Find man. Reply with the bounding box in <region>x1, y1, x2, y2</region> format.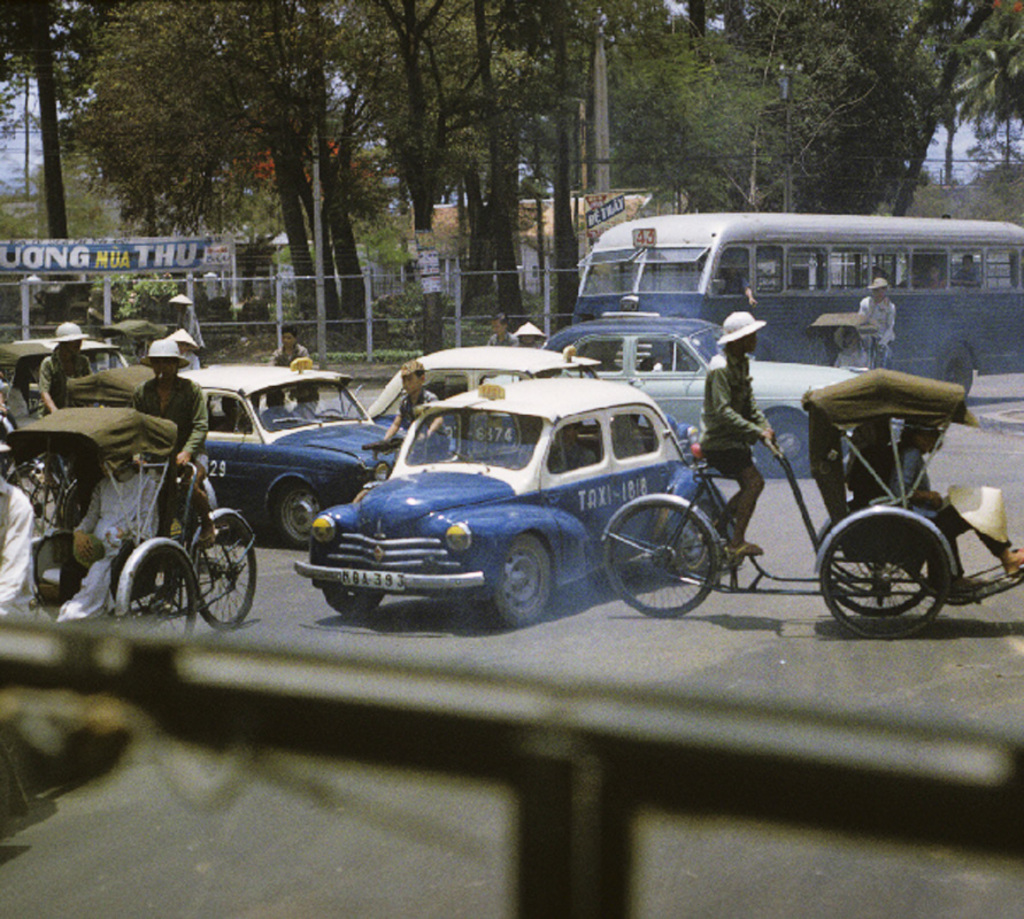
<region>136, 338, 222, 550</region>.
